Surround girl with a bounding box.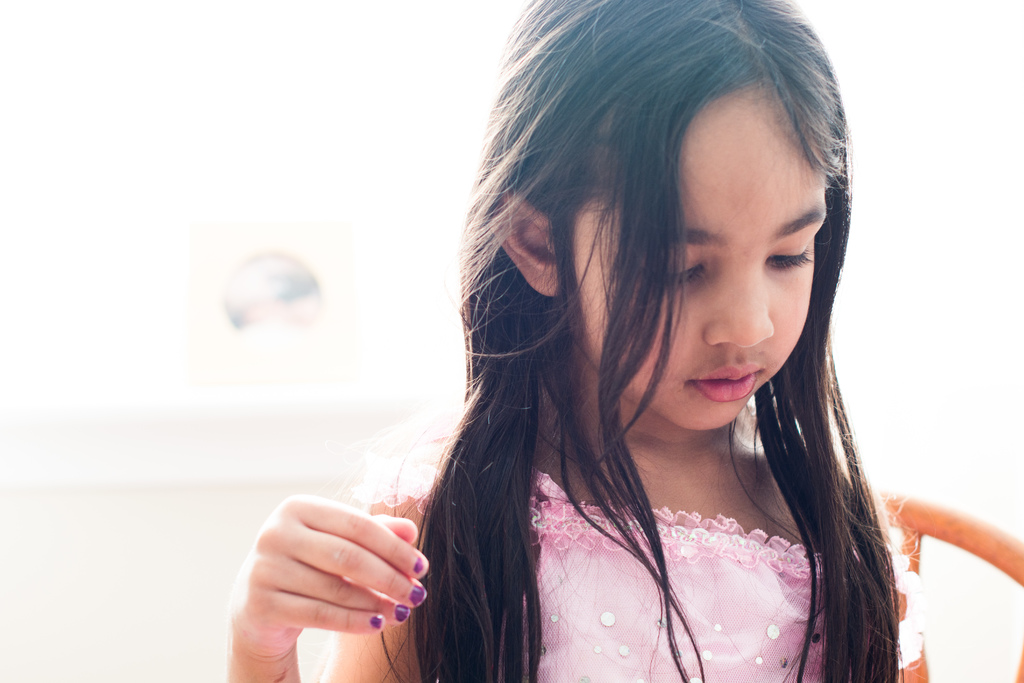
(218,0,916,682).
